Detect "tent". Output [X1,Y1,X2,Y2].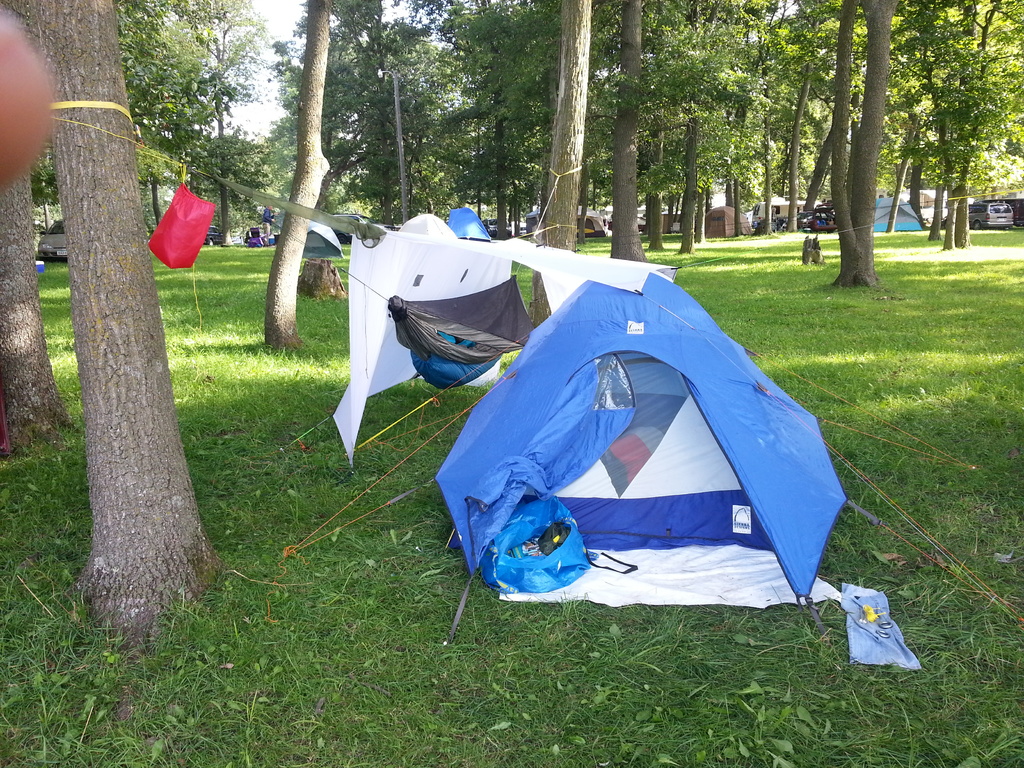
[872,200,927,225].
